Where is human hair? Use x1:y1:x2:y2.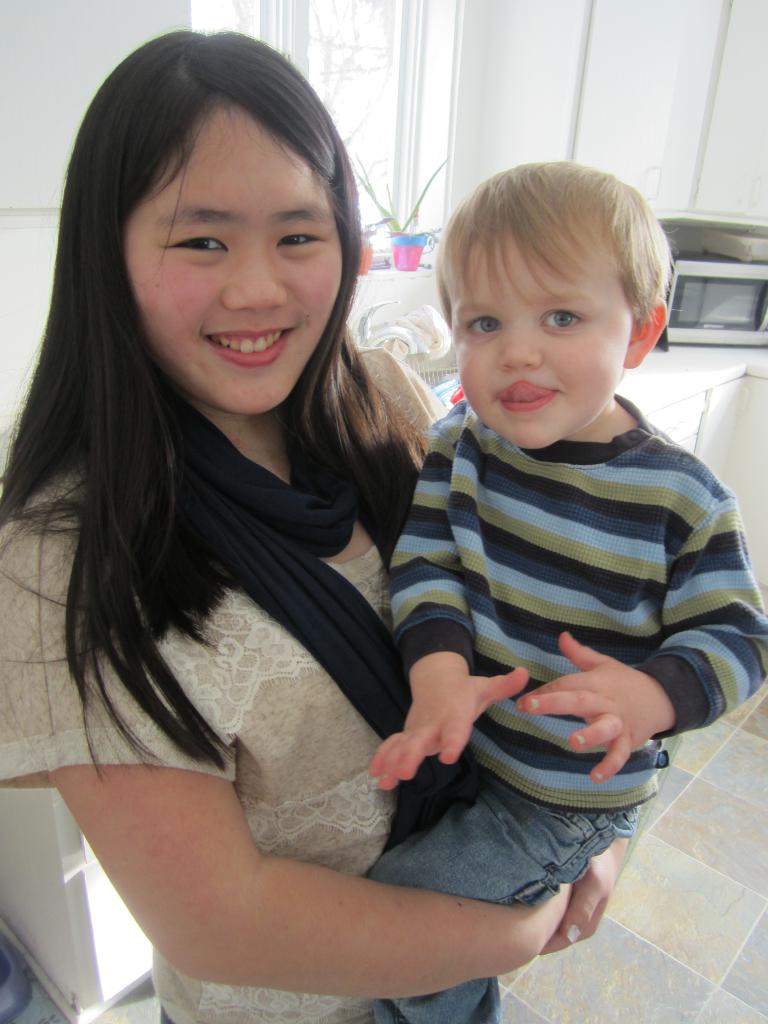
431:156:674:342.
